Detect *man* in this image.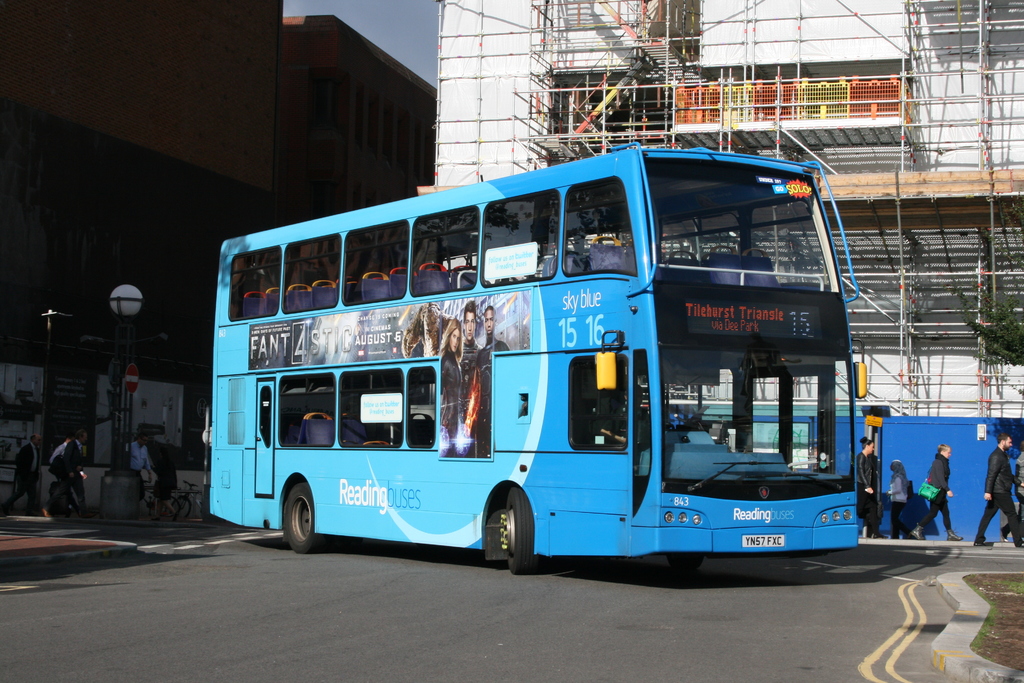
Detection: rect(40, 431, 91, 515).
